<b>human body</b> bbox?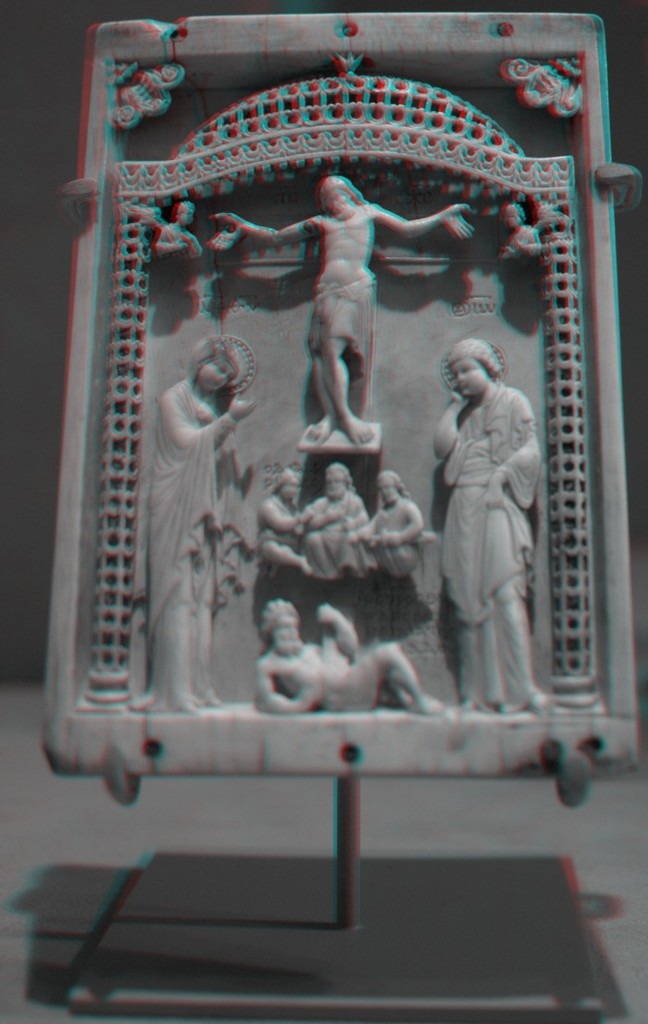
[left=118, top=384, right=258, bottom=714]
